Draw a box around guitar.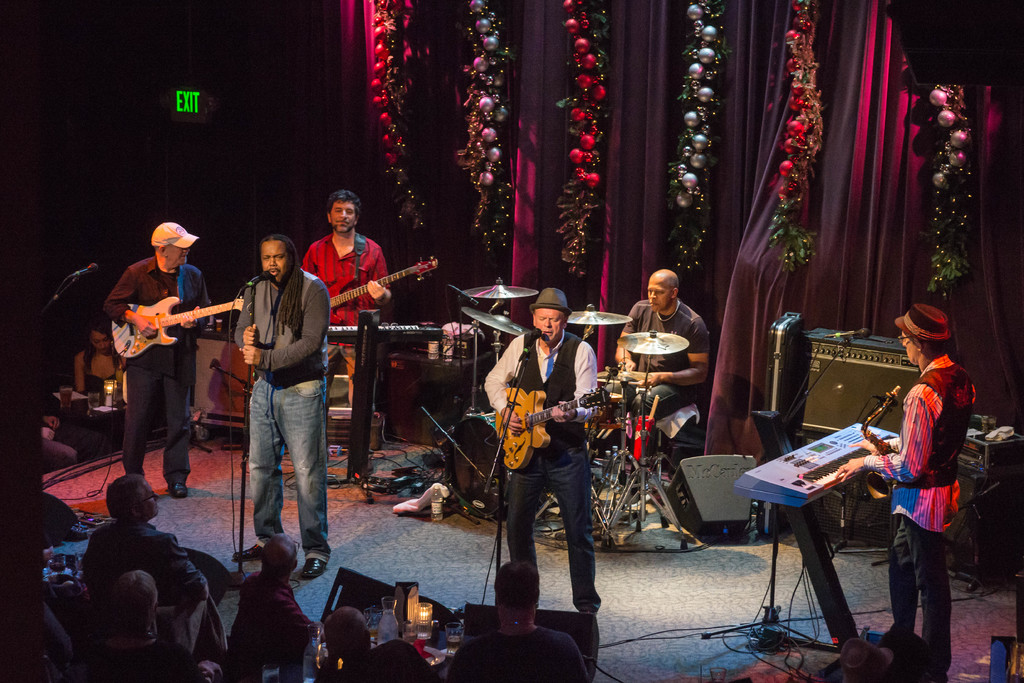
crop(111, 292, 245, 362).
